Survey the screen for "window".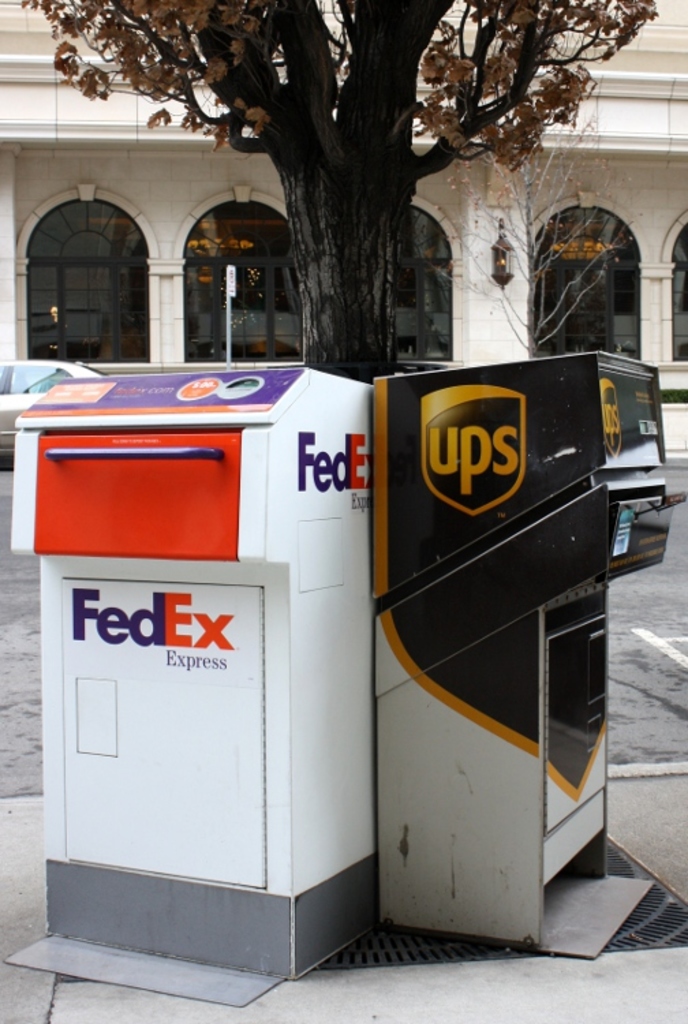
Survey found: (673,225,687,365).
